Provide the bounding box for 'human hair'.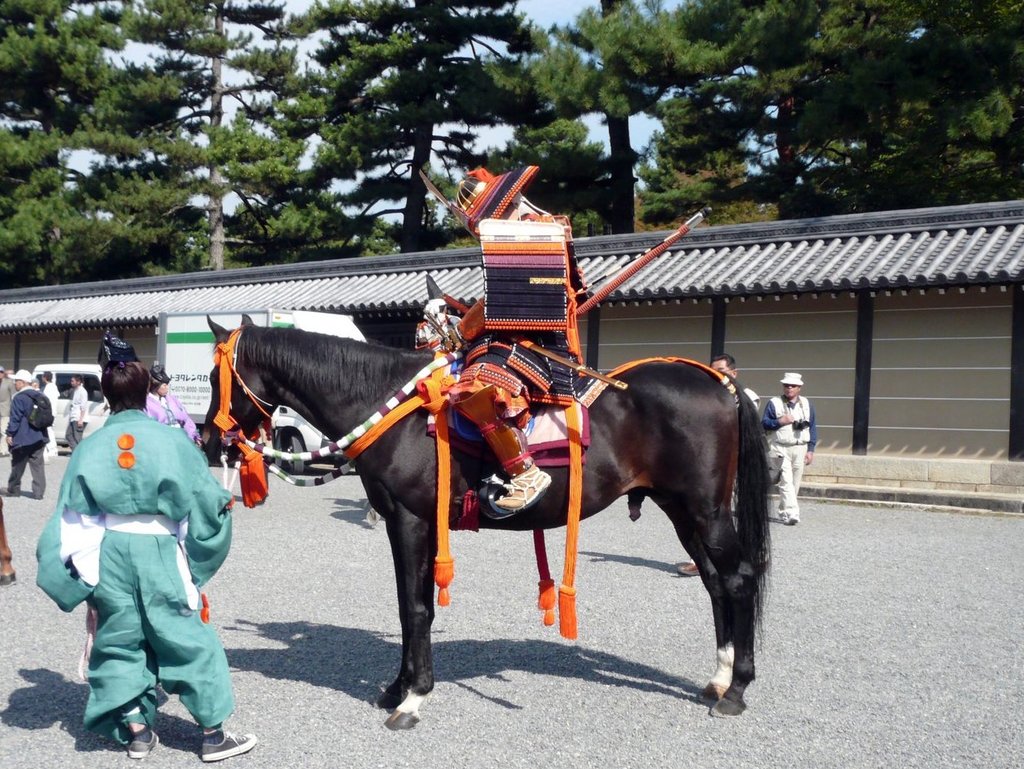
<bbox>72, 373, 84, 383</bbox>.
